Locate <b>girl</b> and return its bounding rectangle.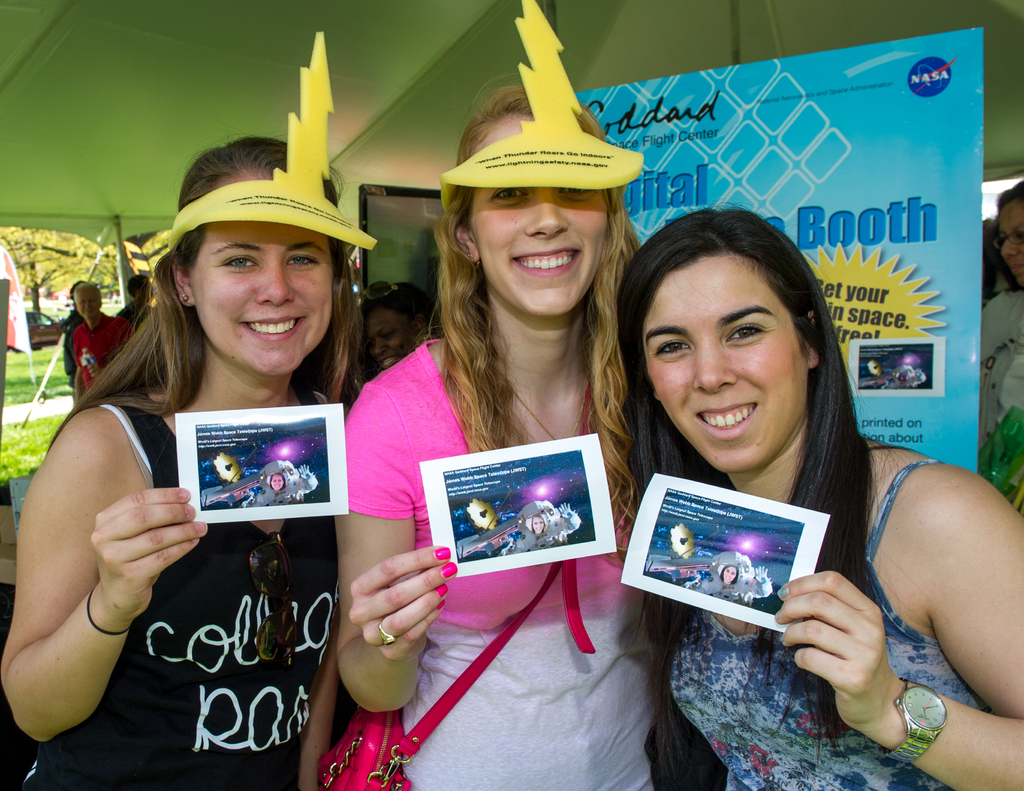
(616, 202, 1023, 790).
